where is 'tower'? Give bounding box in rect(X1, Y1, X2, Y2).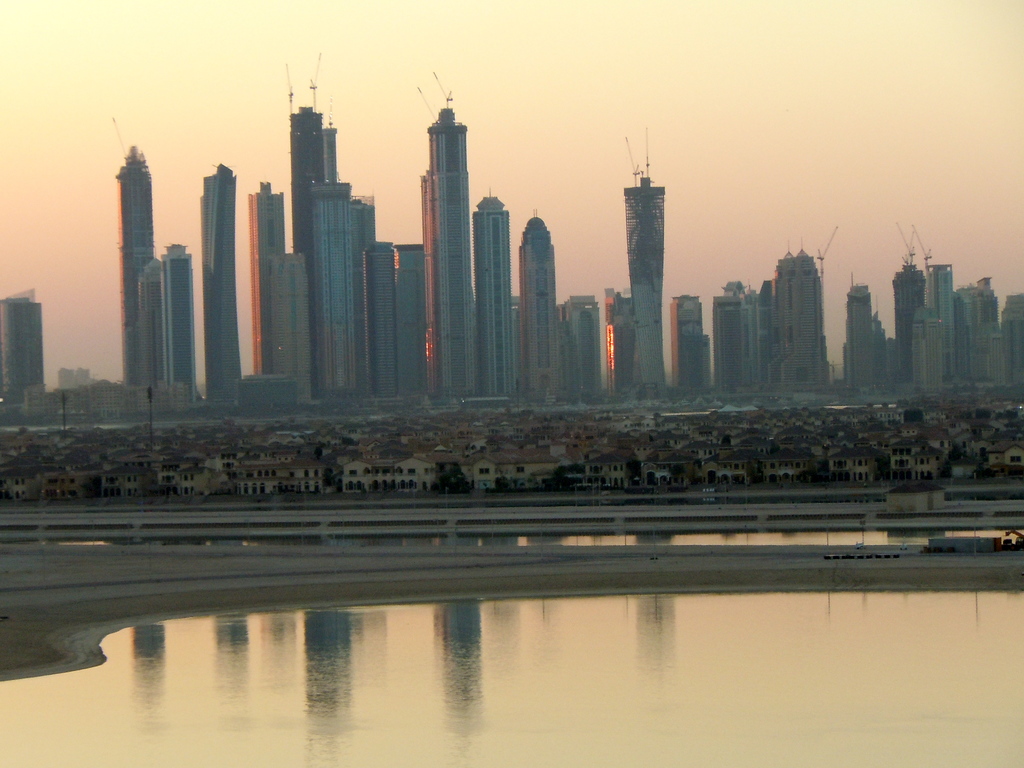
rect(289, 54, 328, 385).
